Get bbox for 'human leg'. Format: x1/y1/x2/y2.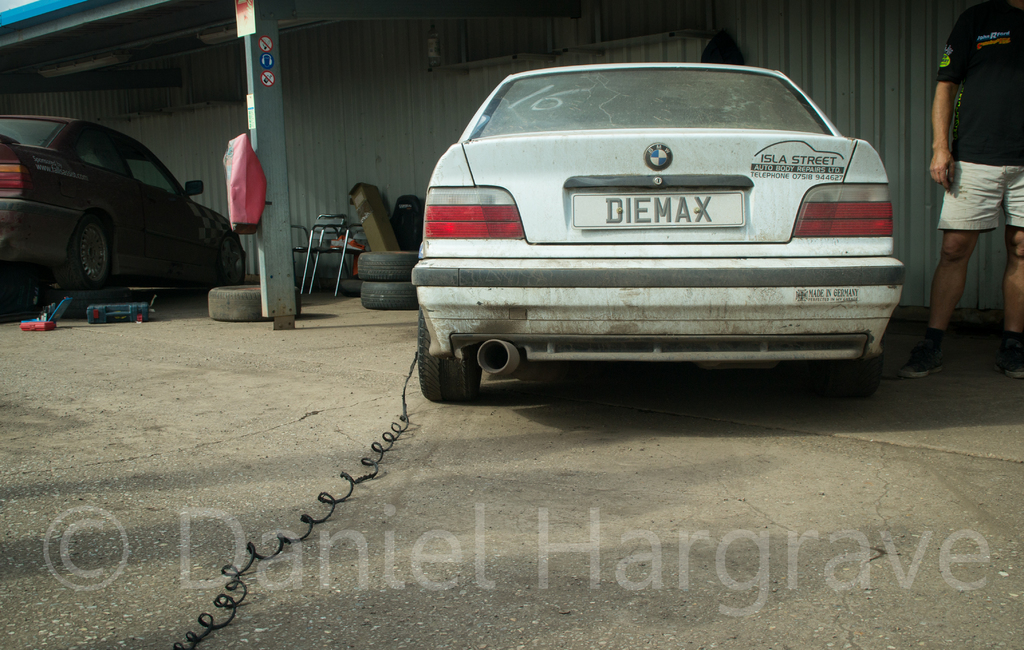
1004/164/1023/380.
